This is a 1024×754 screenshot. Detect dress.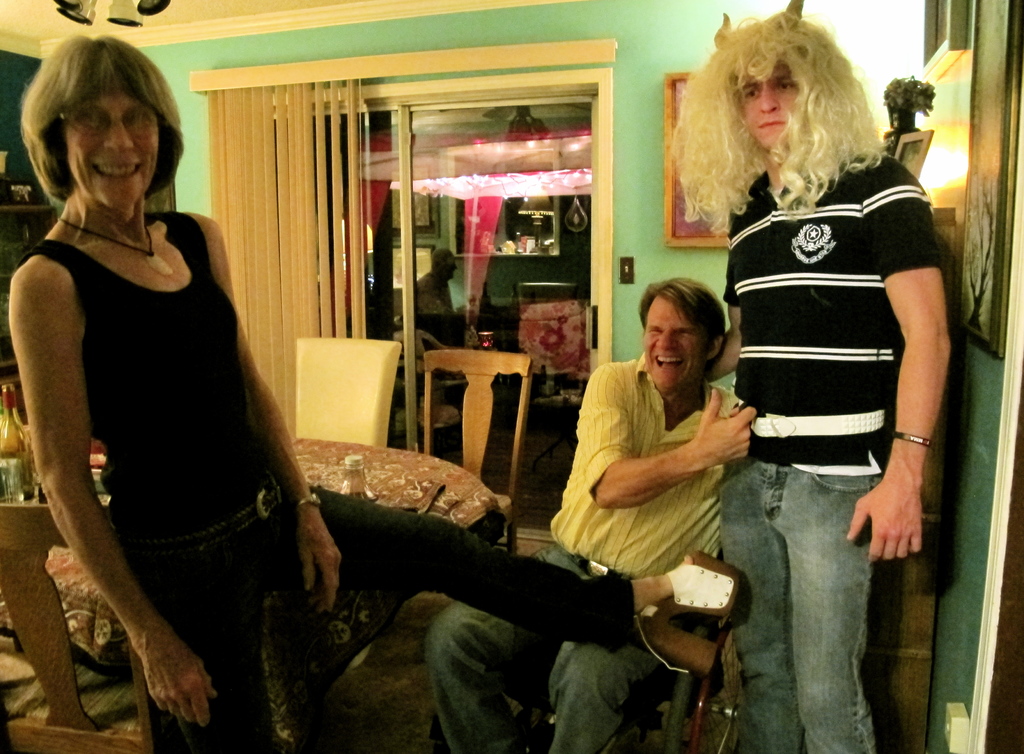
detection(717, 169, 945, 753).
